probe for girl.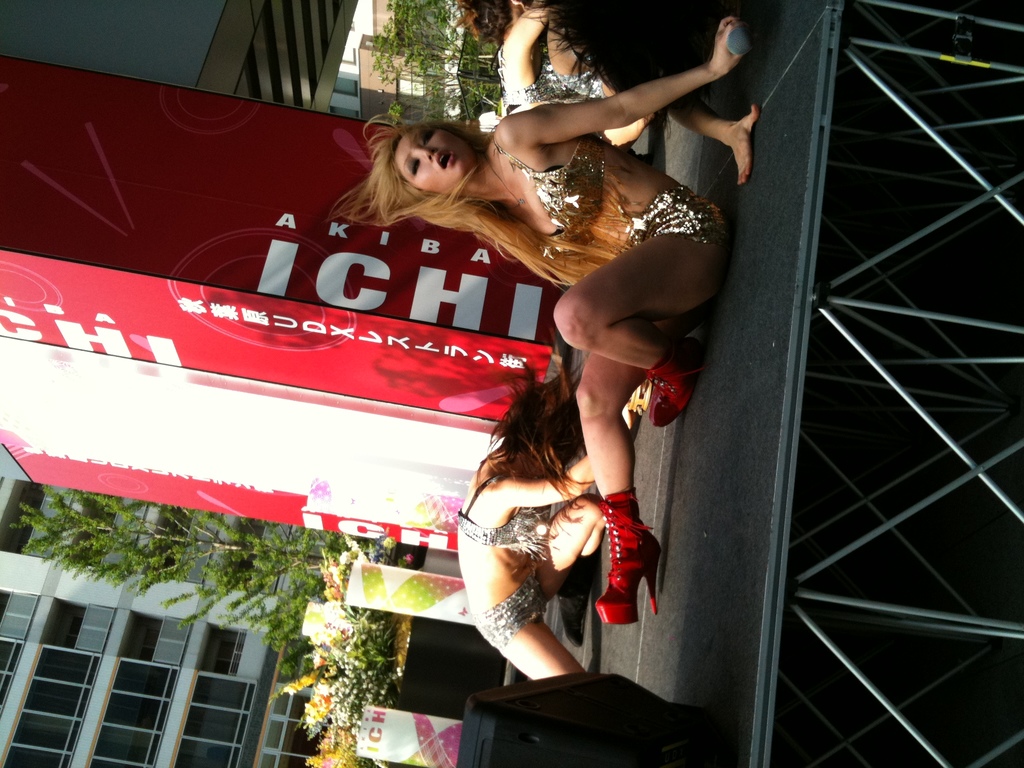
Probe result: 457:0:671:136.
